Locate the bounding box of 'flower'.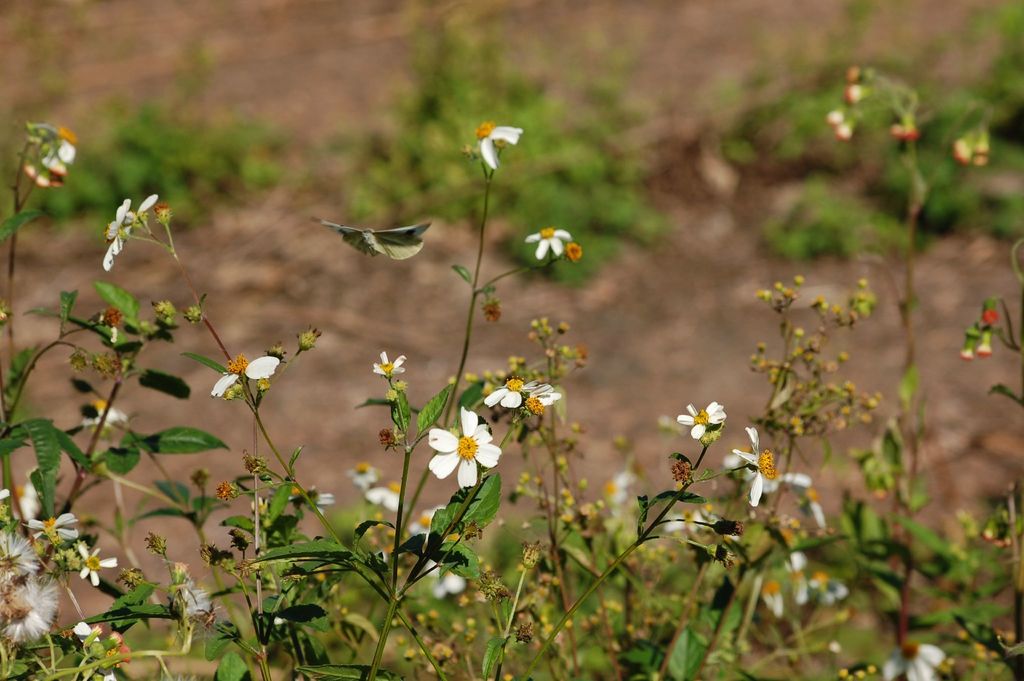
Bounding box: bbox=[83, 537, 120, 590].
